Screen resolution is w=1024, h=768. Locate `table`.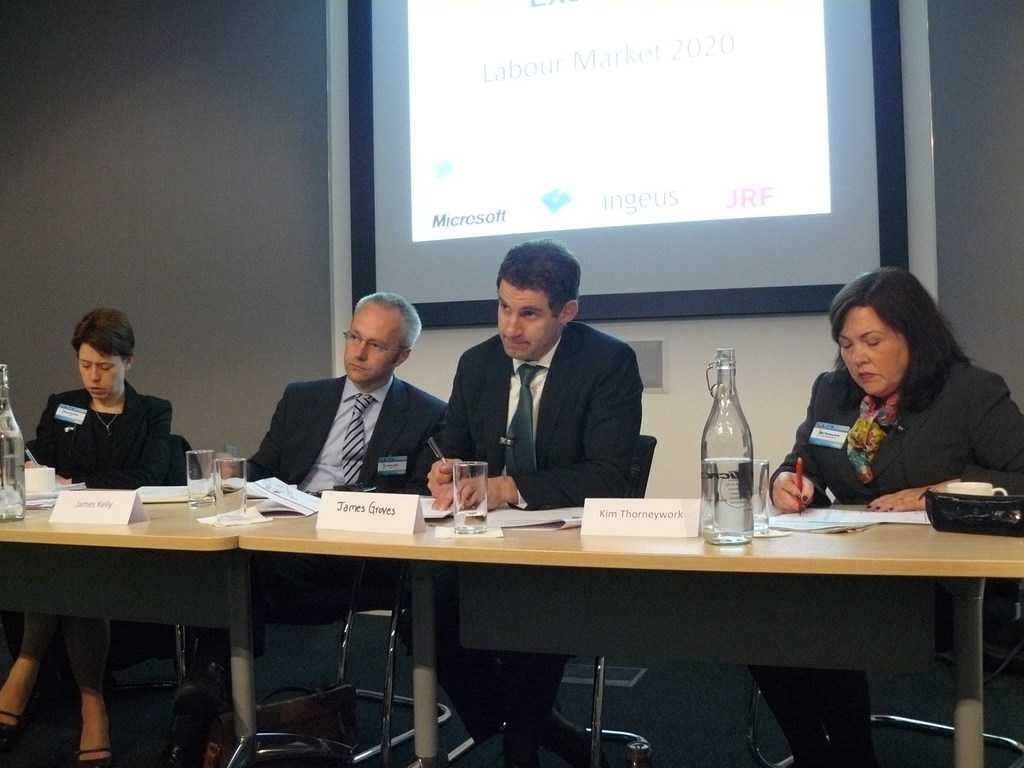
[0, 461, 330, 759].
